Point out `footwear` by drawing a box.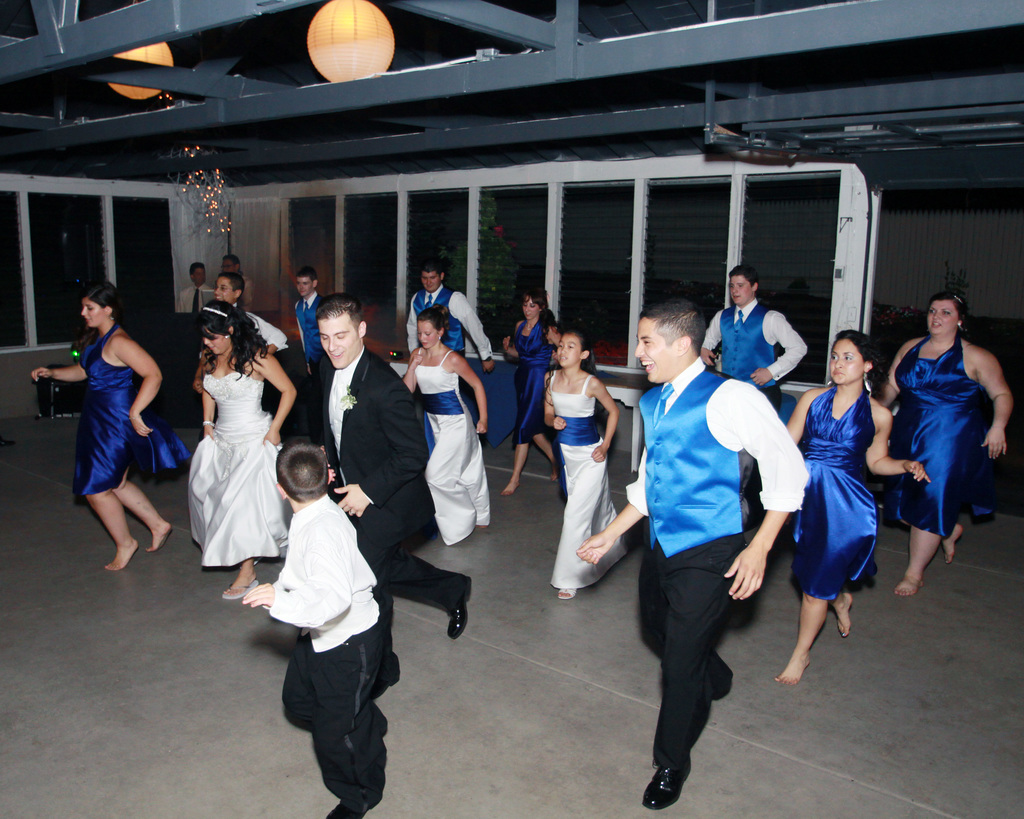
{"x1": 447, "y1": 577, "x2": 472, "y2": 640}.
